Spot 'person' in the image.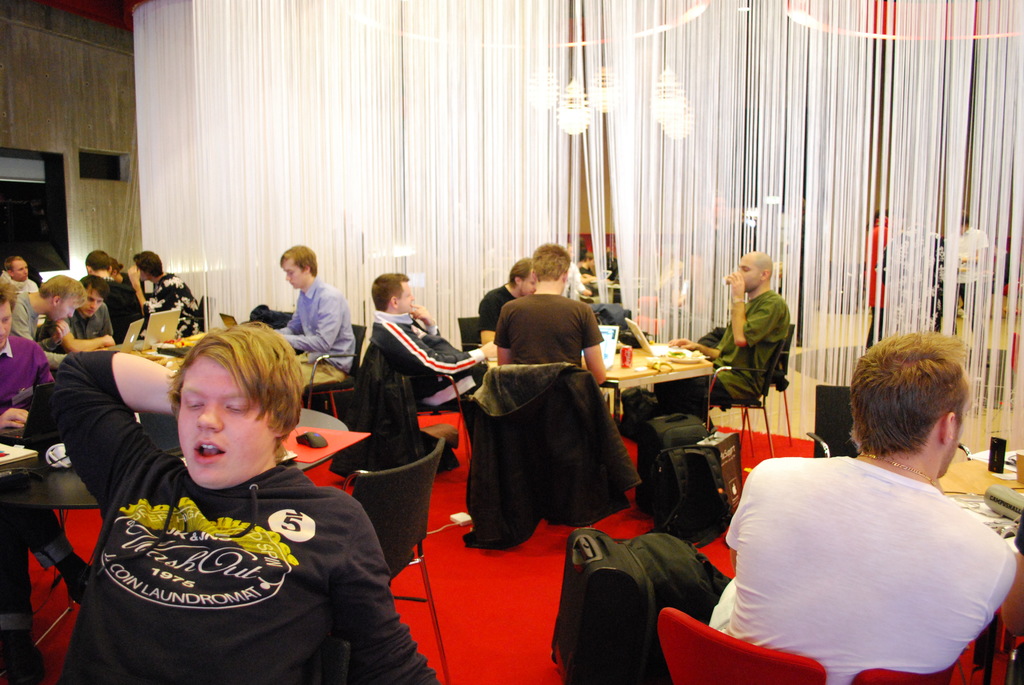
'person' found at l=705, t=323, r=1017, b=684.
